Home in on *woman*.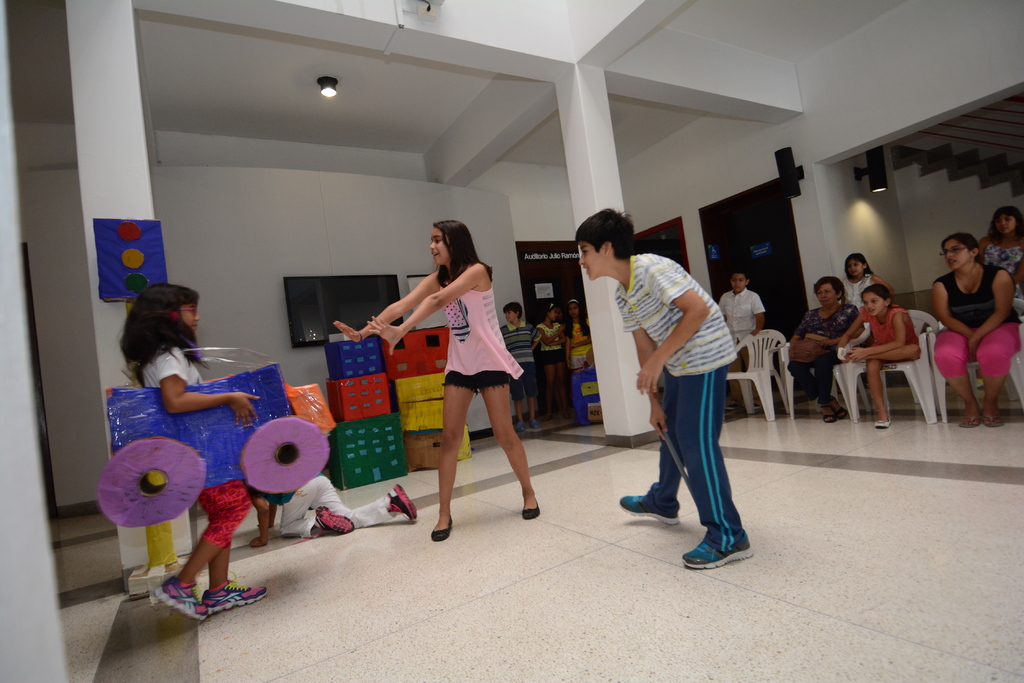
Homed in at [left=976, top=204, right=1023, bottom=302].
